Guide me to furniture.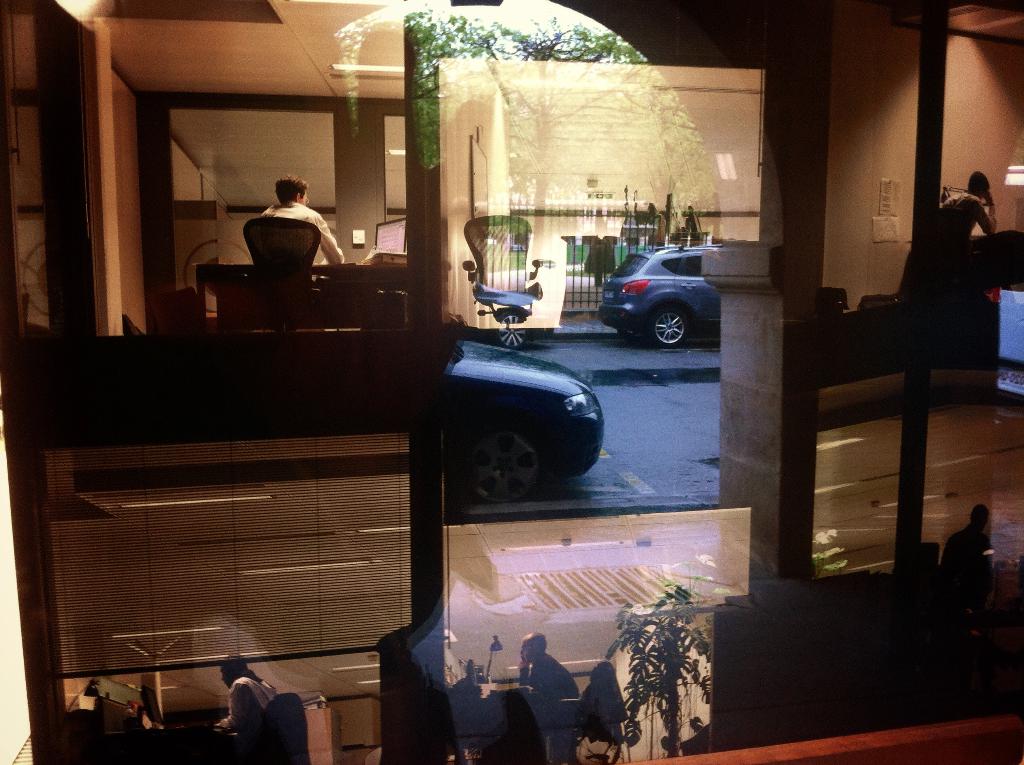
Guidance: pyautogui.locateOnScreen(463, 215, 543, 330).
